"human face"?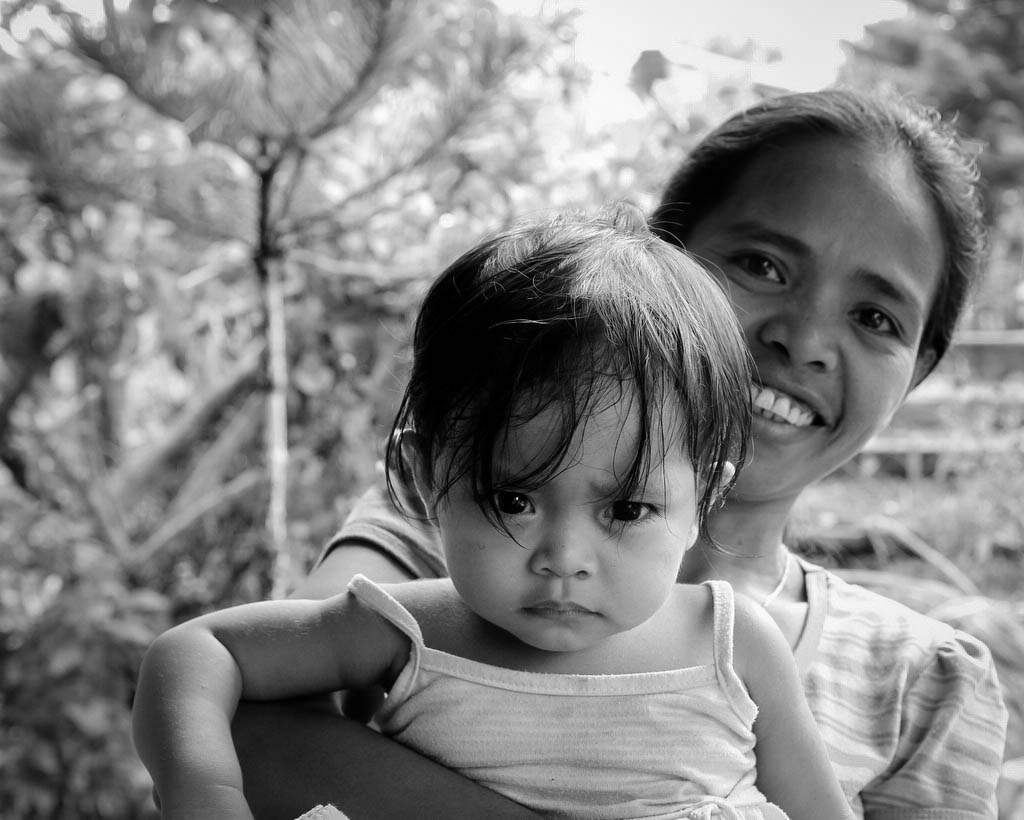
(x1=673, y1=139, x2=944, y2=494)
